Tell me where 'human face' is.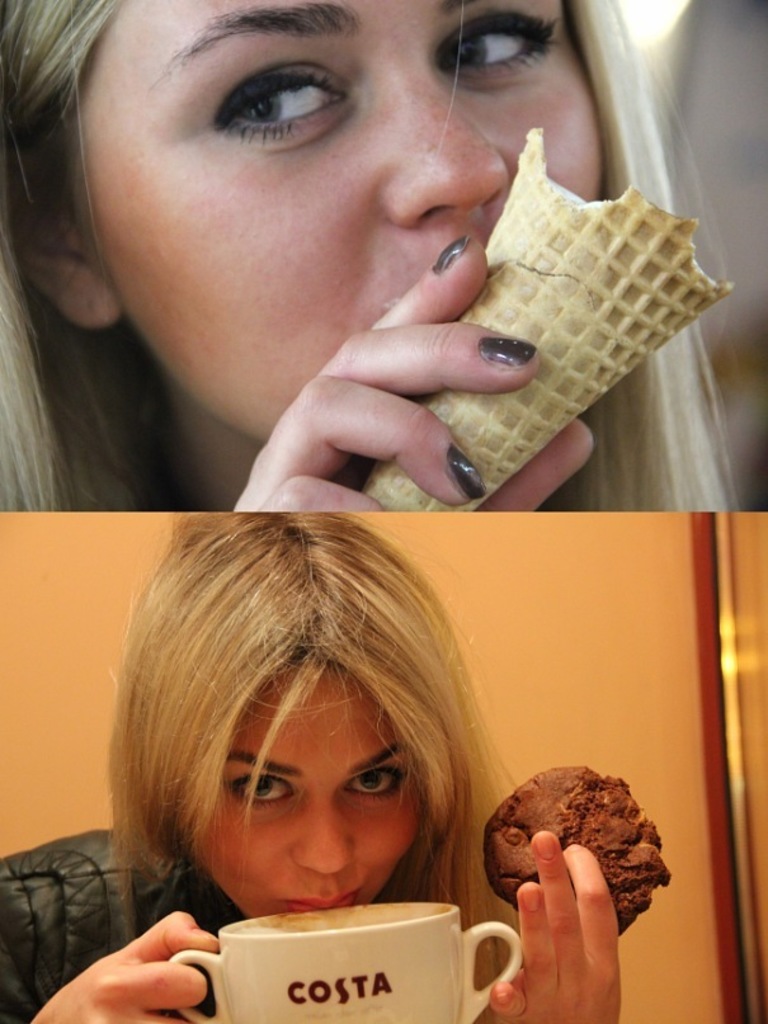
'human face' is at x1=72, y1=0, x2=590, y2=443.
